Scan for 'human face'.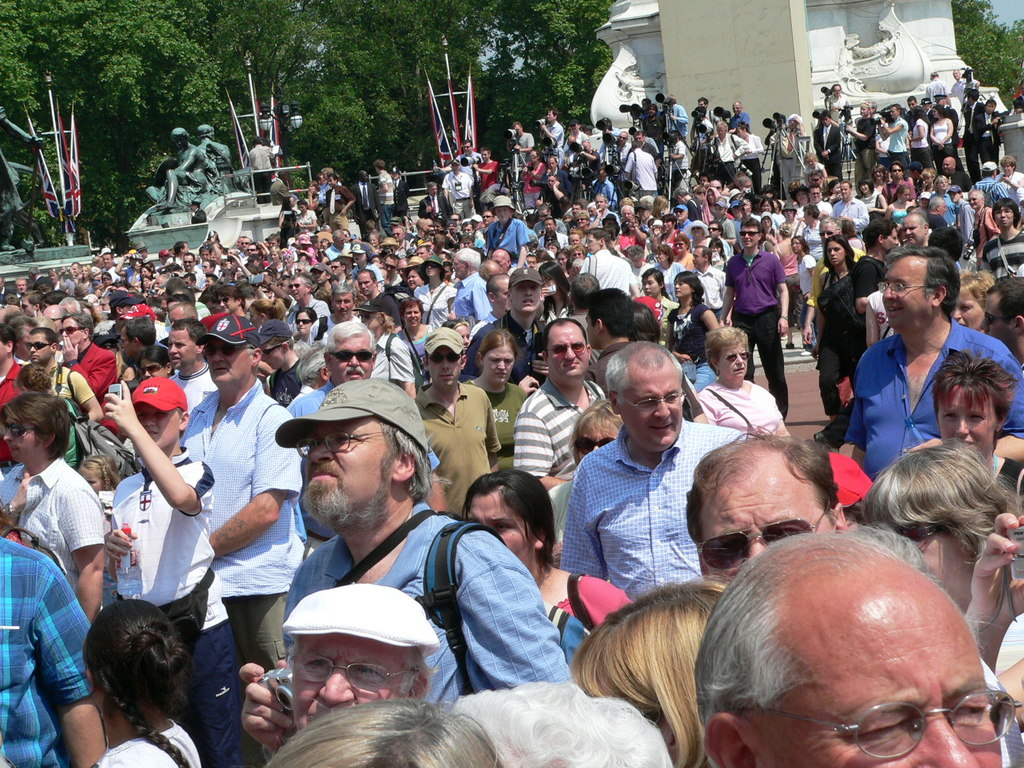
Scan result: <bbox>547, 325, 591, 378</bbox>.
